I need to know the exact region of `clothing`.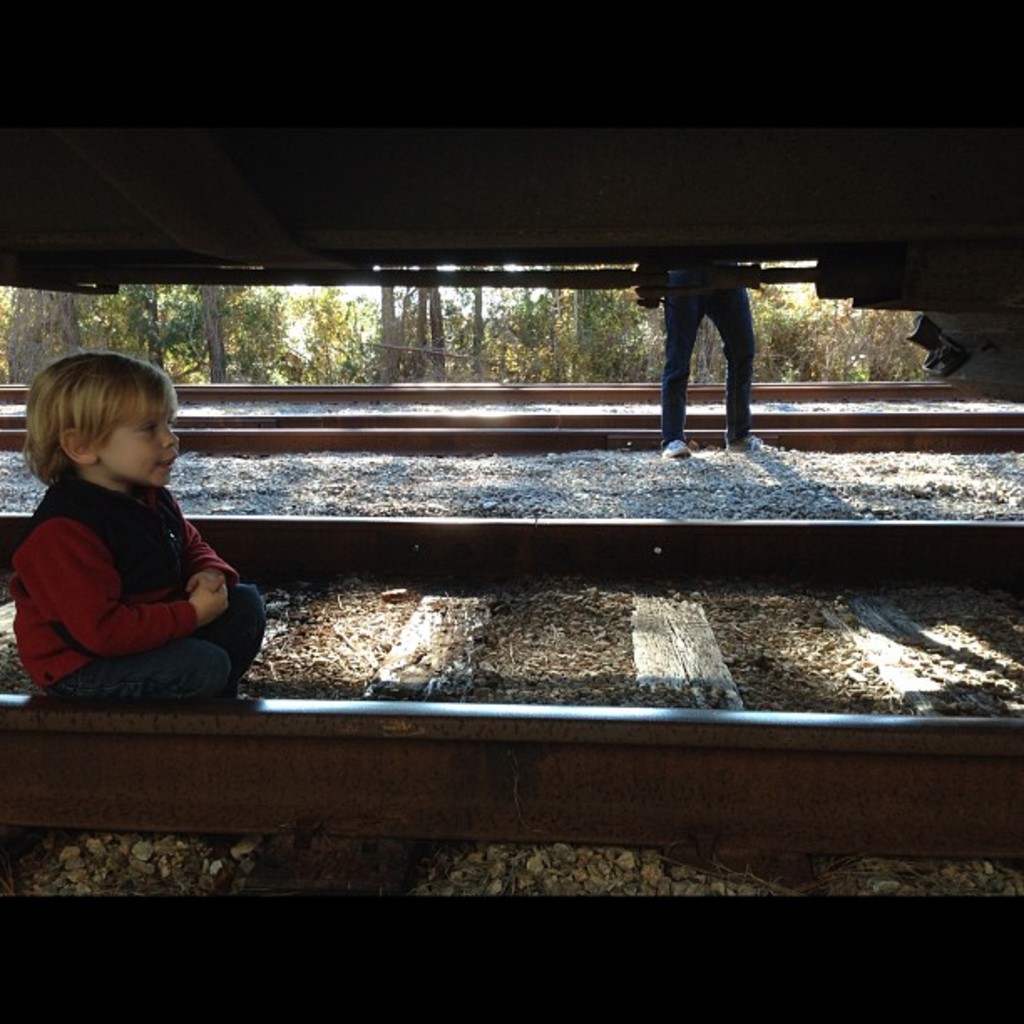
Region: rect(10, 484, 264, 703).
